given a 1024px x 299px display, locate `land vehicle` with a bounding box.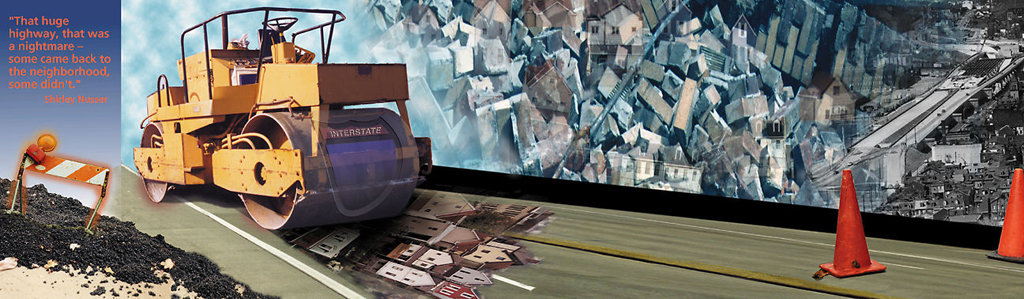
Located: {"x1": 124, "y1": 12, "x2": 420, "y2": 225}.
